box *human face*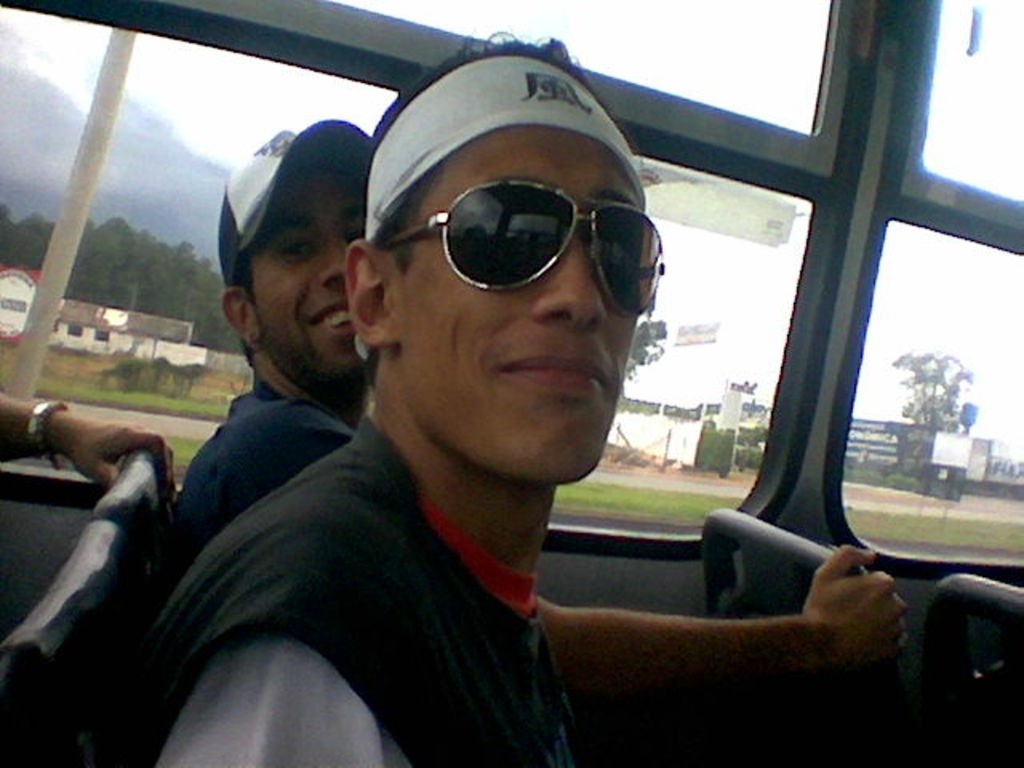
(267,182,371,374)
